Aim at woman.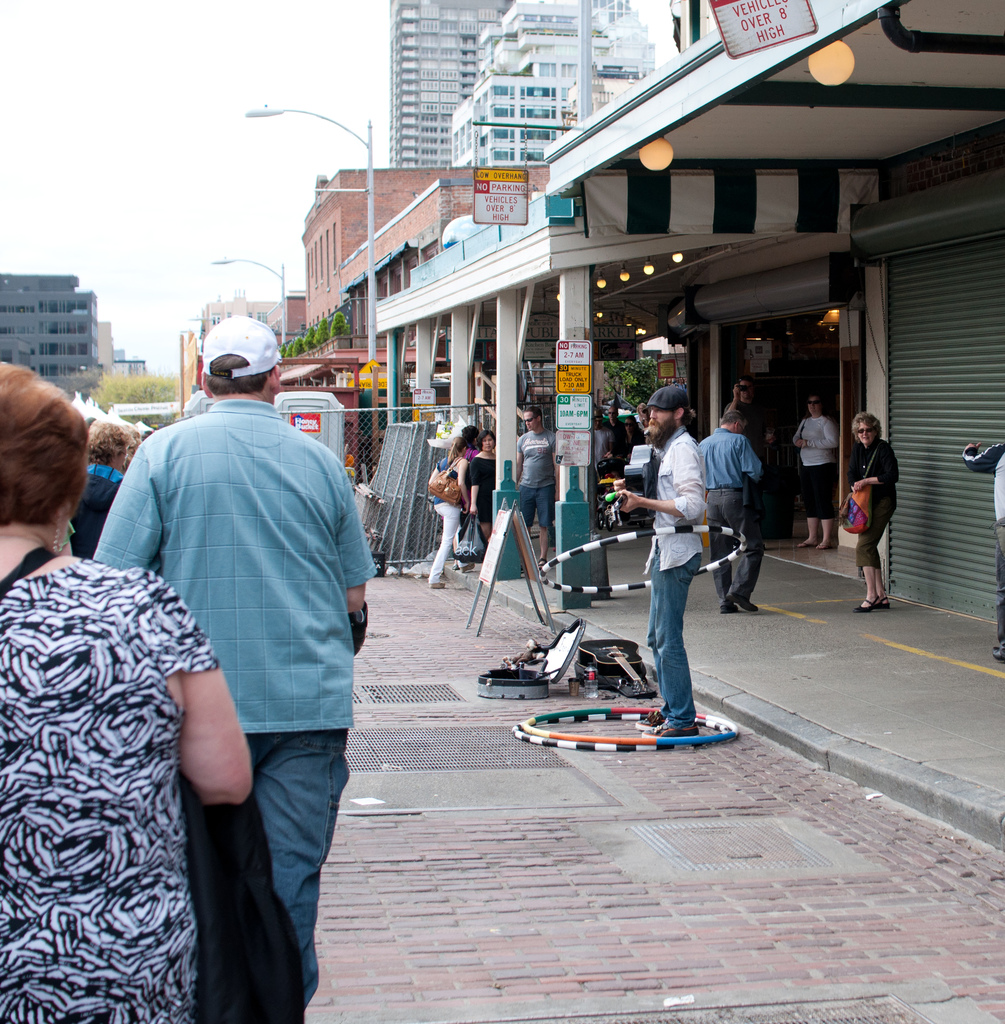
Aimed at bbox(0, 359, 254, 1021).
